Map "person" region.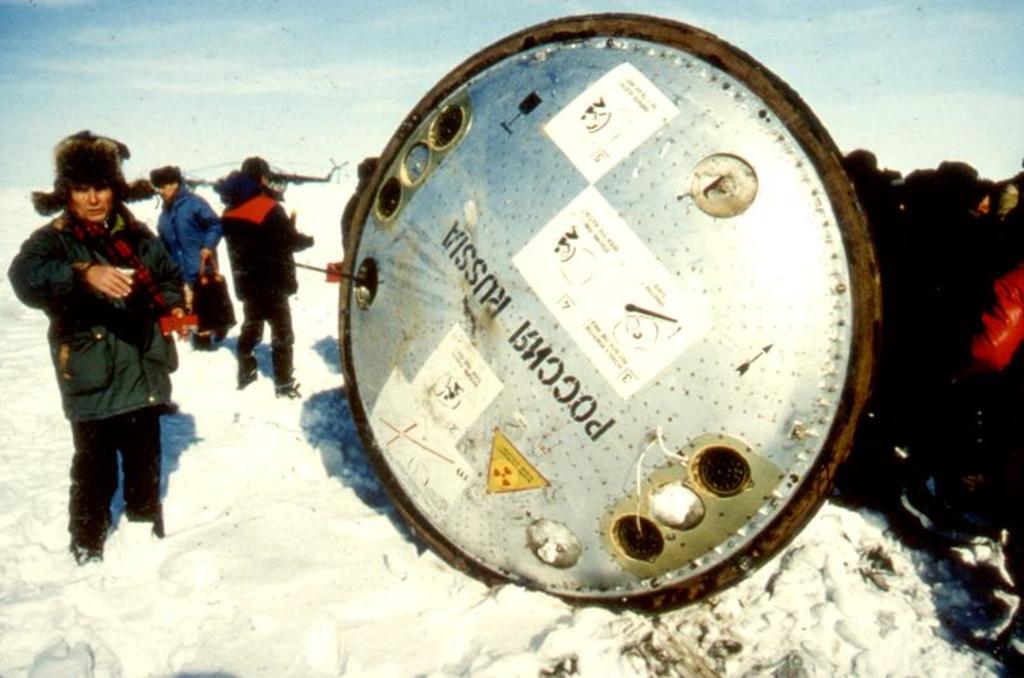
Mapped to box(341, 153, 379, 244).
